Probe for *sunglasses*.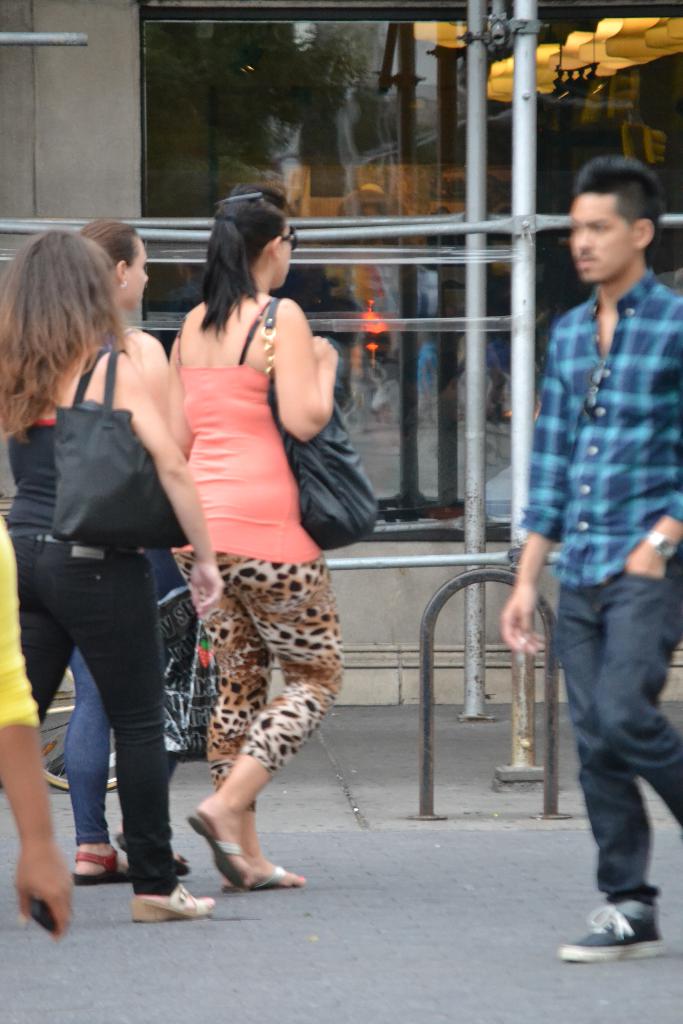
Probe result: x1=277, y1=220, x2=300, y2=255.
